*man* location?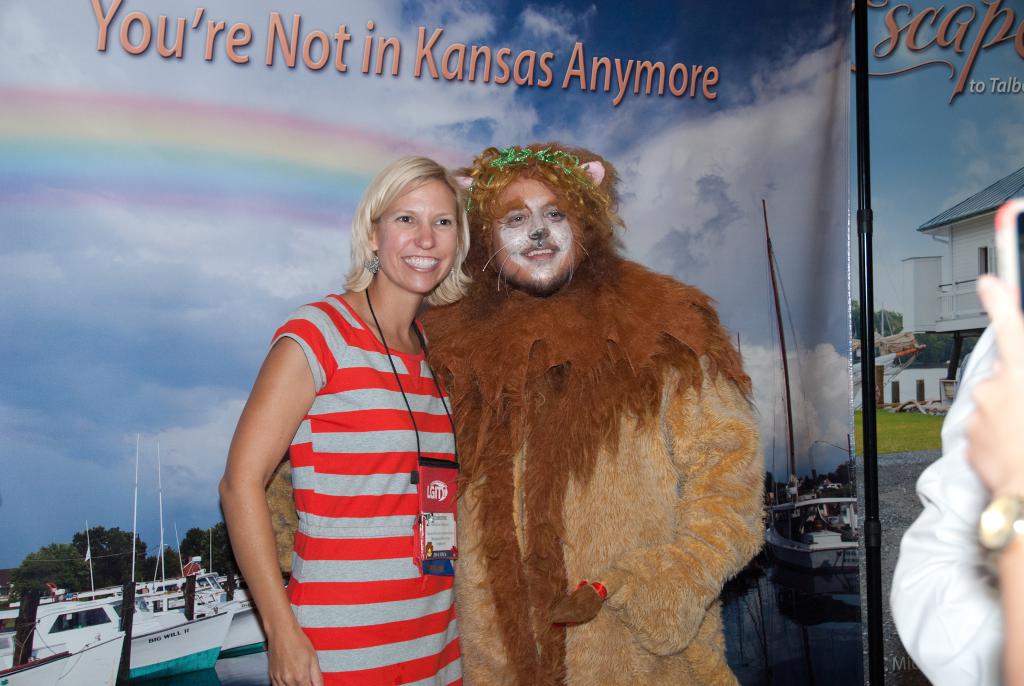
box=[885, 192, 1023, 685]
